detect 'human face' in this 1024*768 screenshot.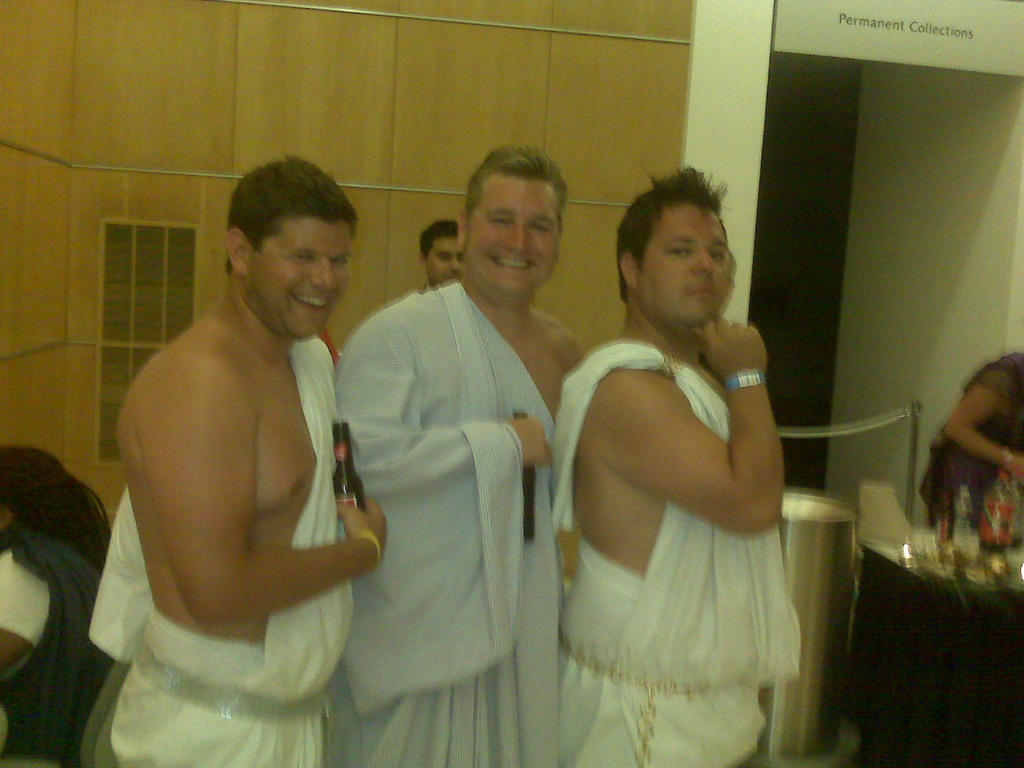
Detection: box=[428, 239, 468, 285].
